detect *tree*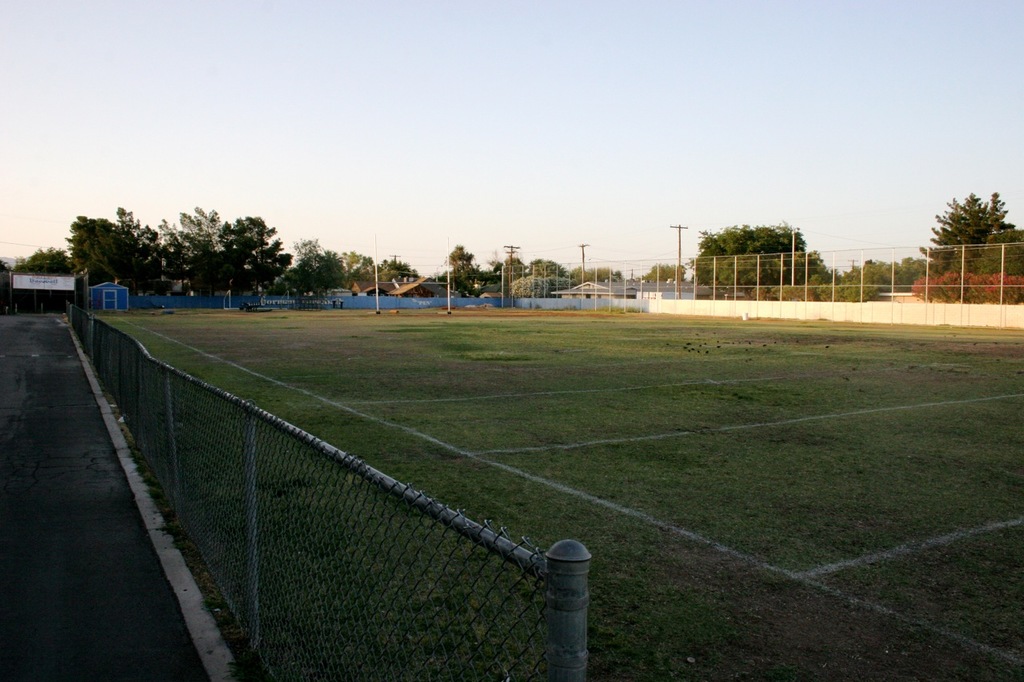
locate(15, 246, 76, 313)
